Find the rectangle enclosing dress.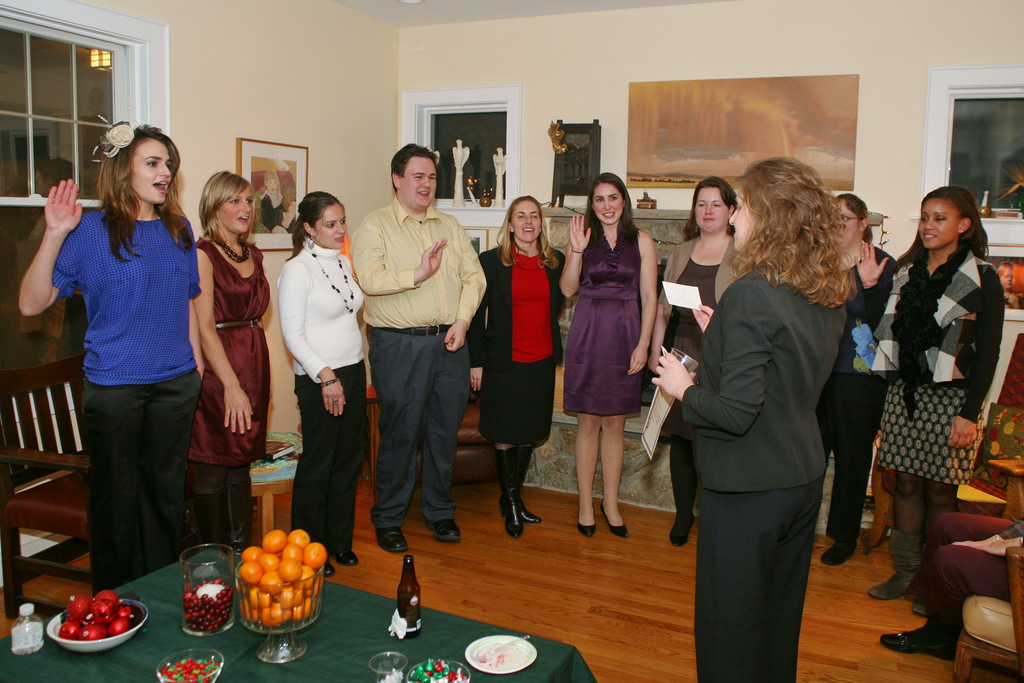
{"x1": 187, "y1": 237, "x2": 272, "y2": 468}.
